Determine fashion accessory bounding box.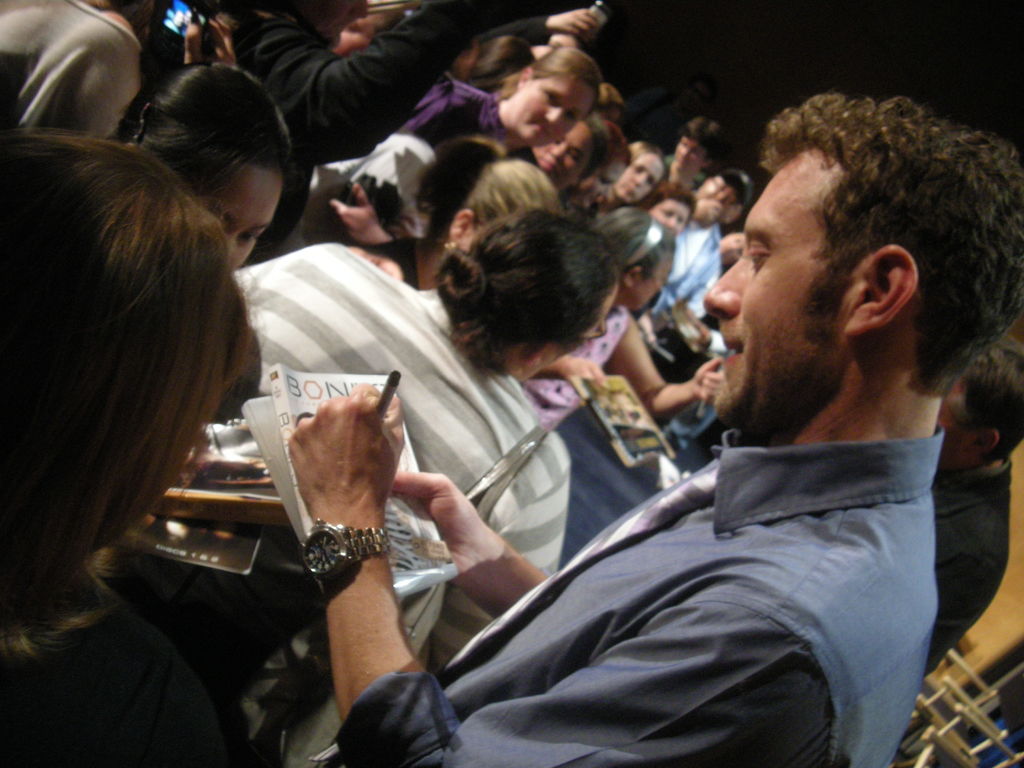
Determined: (left=296, top=520, right=387, bottom=583).
